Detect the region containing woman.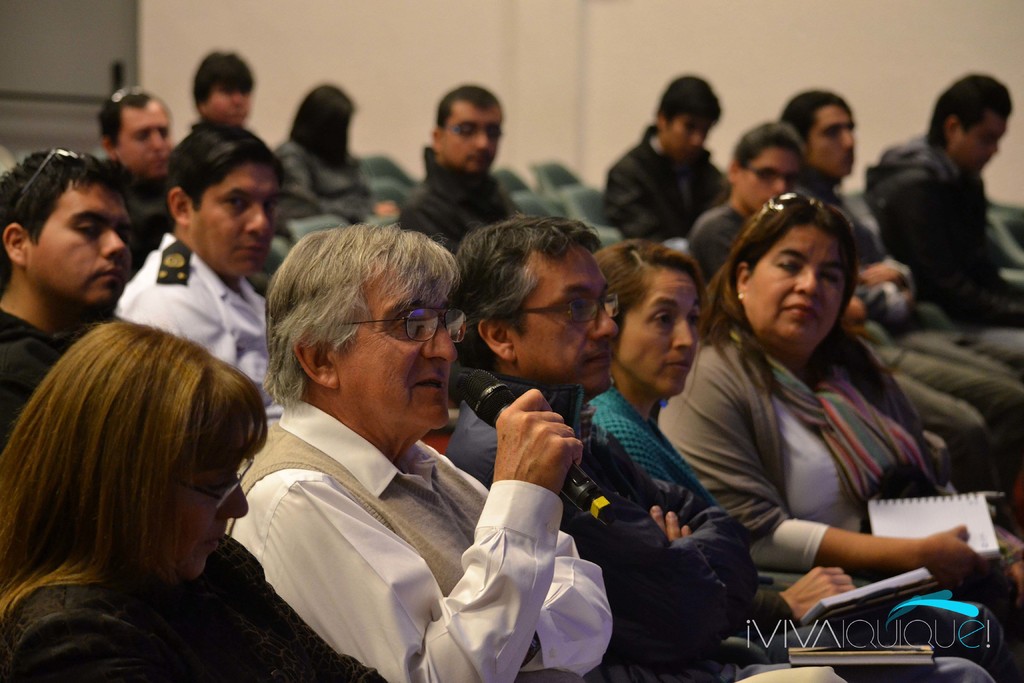
select_region(266, 83, 404, 231).
